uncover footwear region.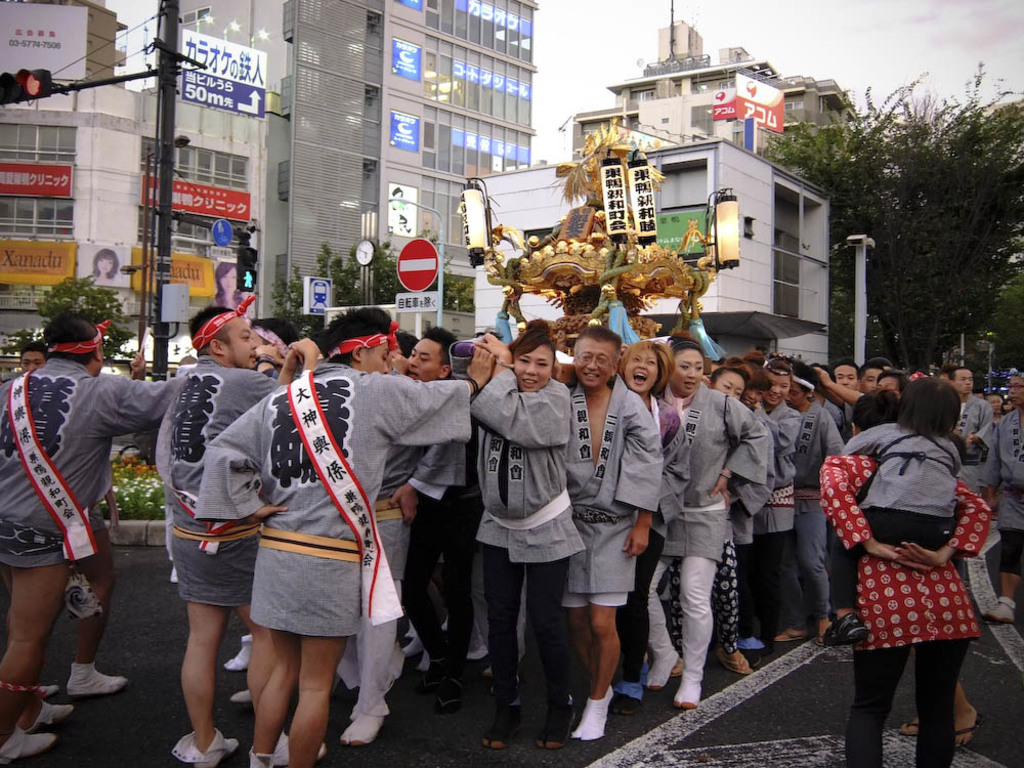
Uncovered: box(537, 702, 574, 743).
